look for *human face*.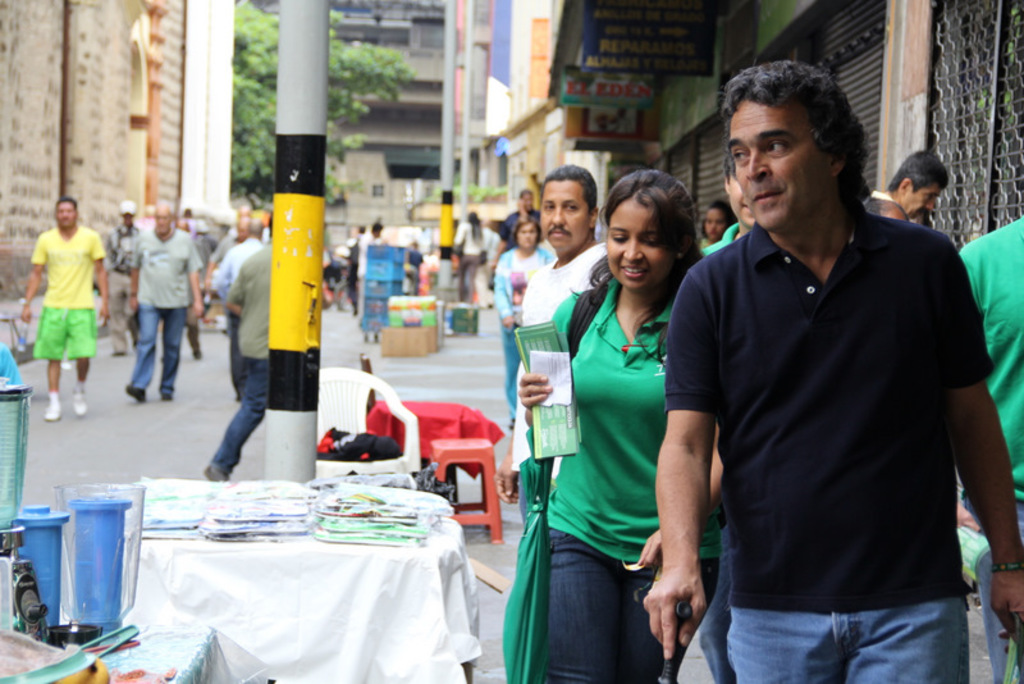
Found: 604, 196, 678, 287.
